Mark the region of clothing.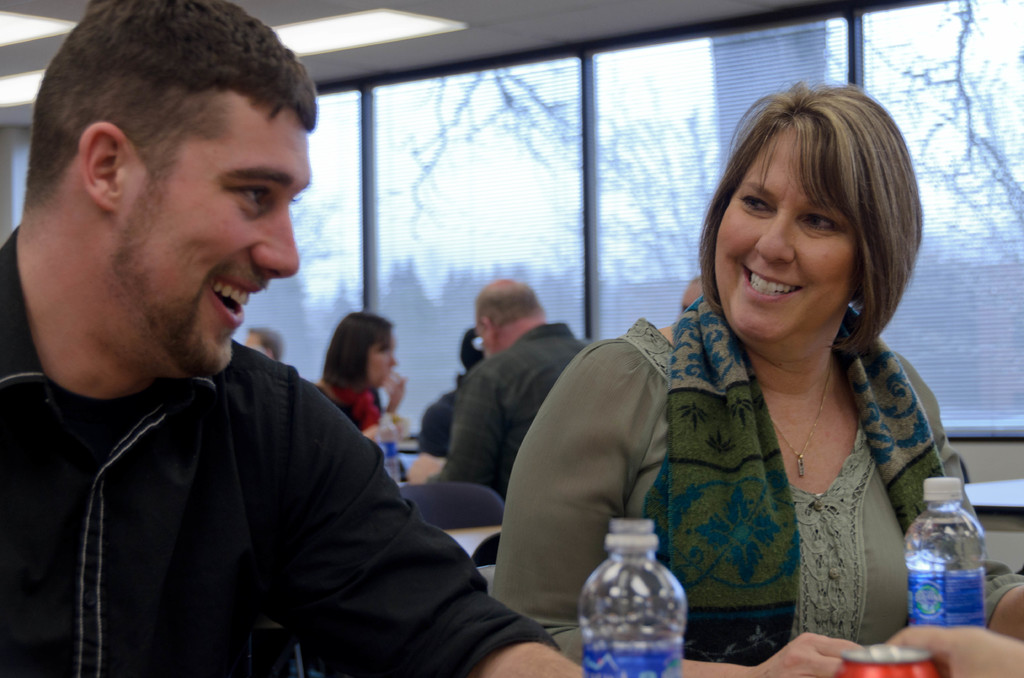
Region: {"x1": 19, "y1": 277, "x2": 506, "y2": 677}.
